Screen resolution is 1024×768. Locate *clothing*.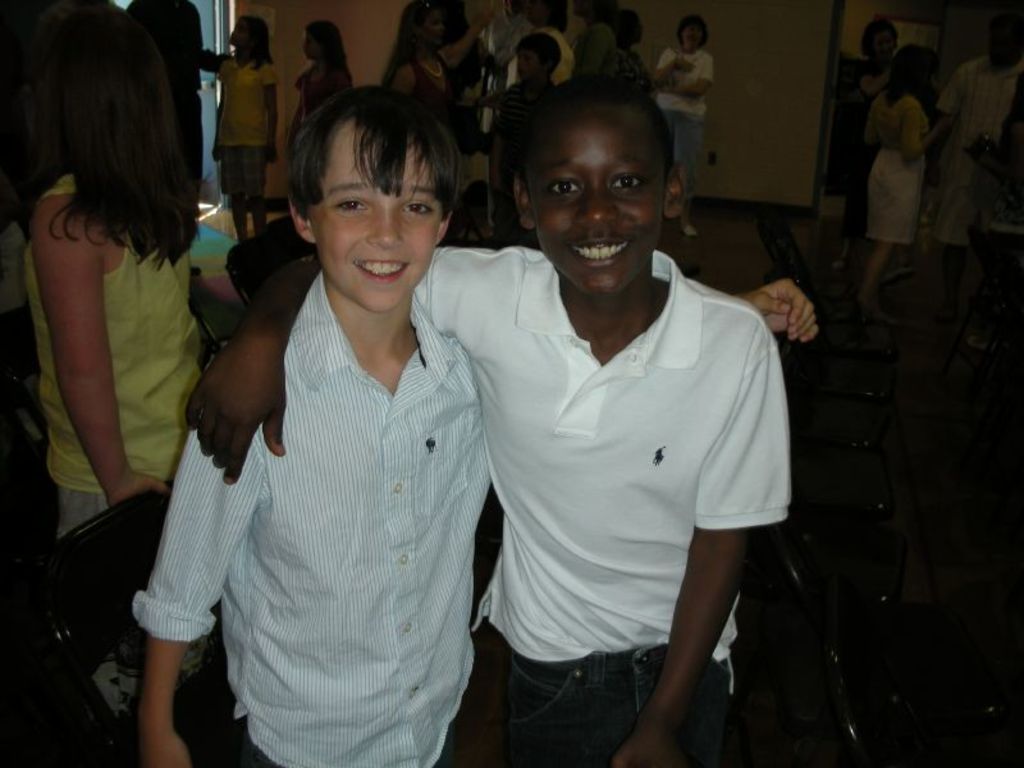
128:260:499:767.
